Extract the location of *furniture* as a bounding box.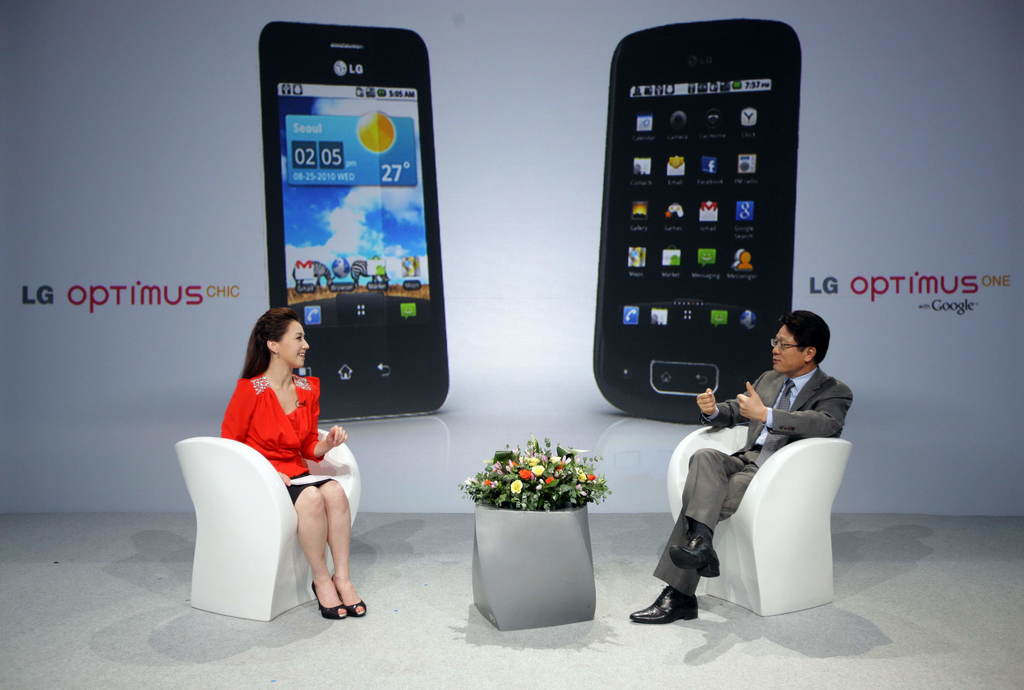
locate(668, 425, 851, 616).
